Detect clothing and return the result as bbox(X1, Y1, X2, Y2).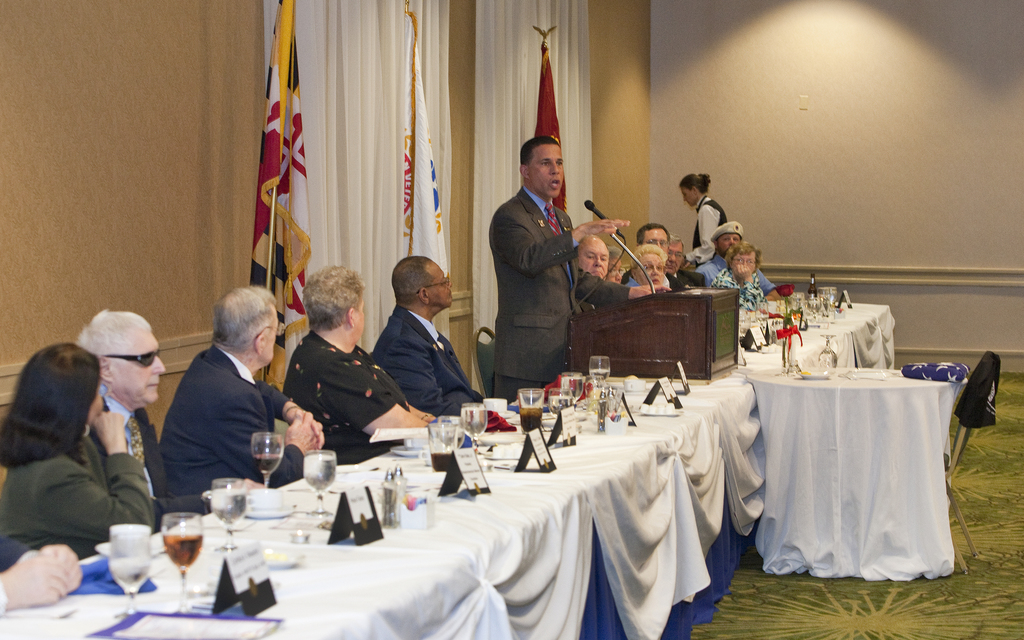
bbox(157, 332, 309, 492).
